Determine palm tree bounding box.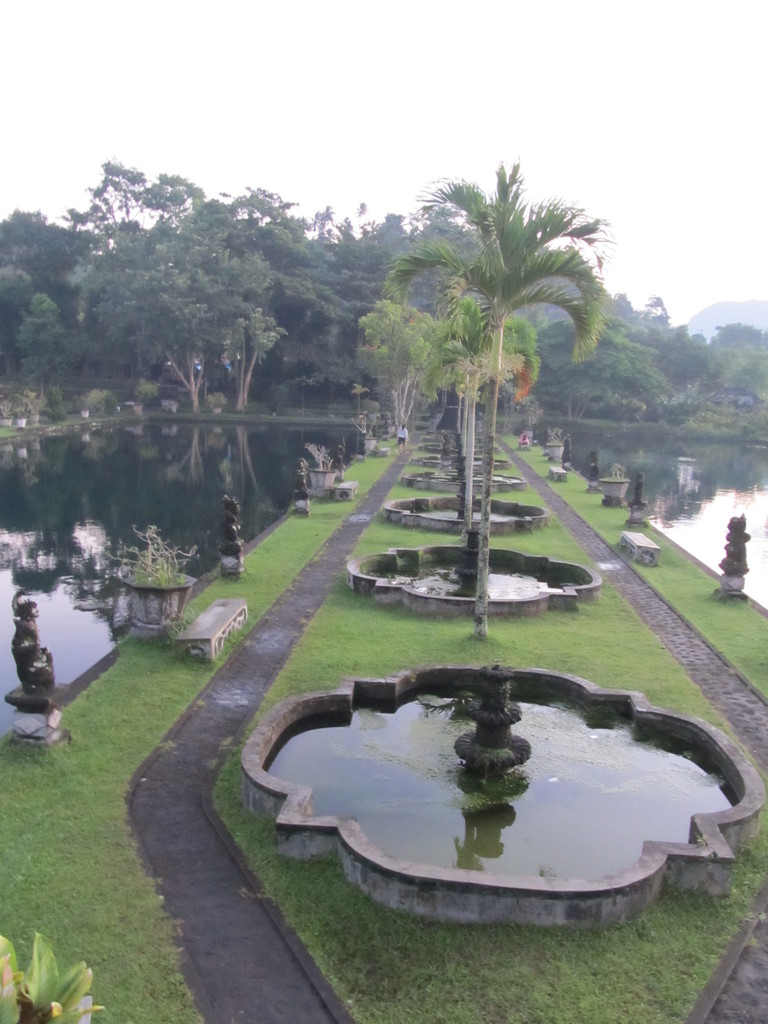
Determined: <bbox>65, 153, 209, 266</bbox>.
